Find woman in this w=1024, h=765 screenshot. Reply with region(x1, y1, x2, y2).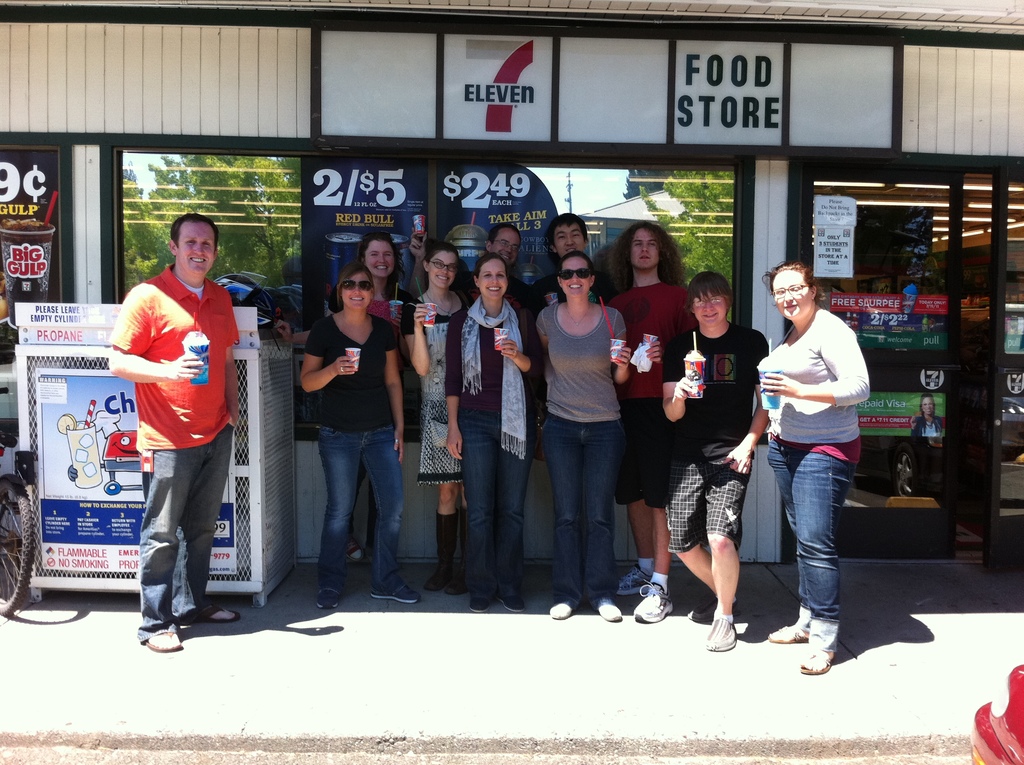
region(407, 238, 487, 599).
